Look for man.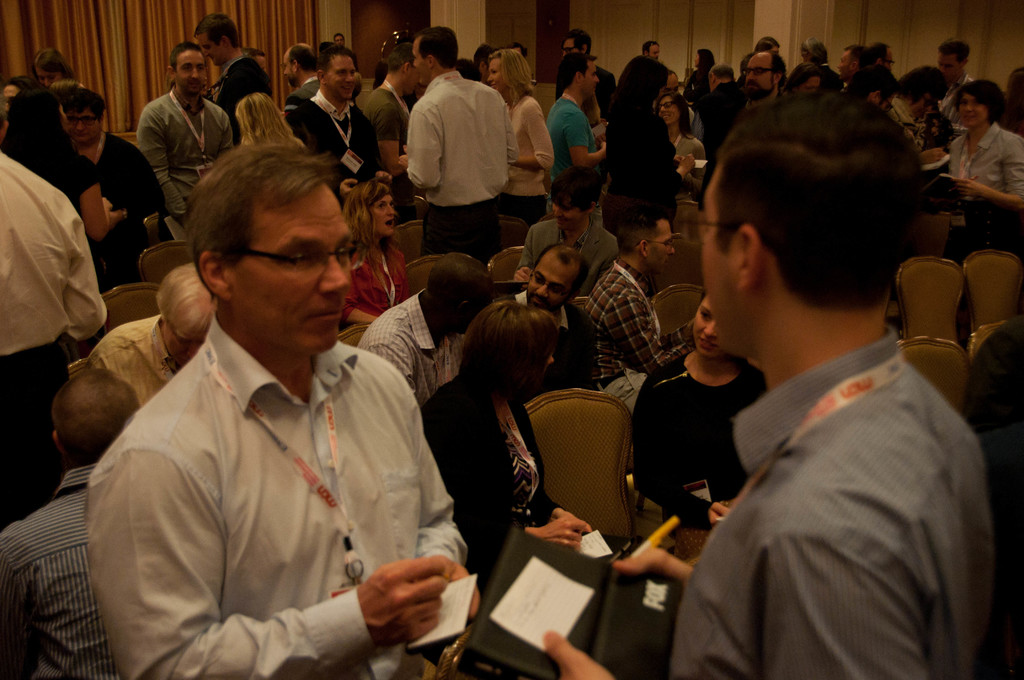
Found: [194,6,279,138].
